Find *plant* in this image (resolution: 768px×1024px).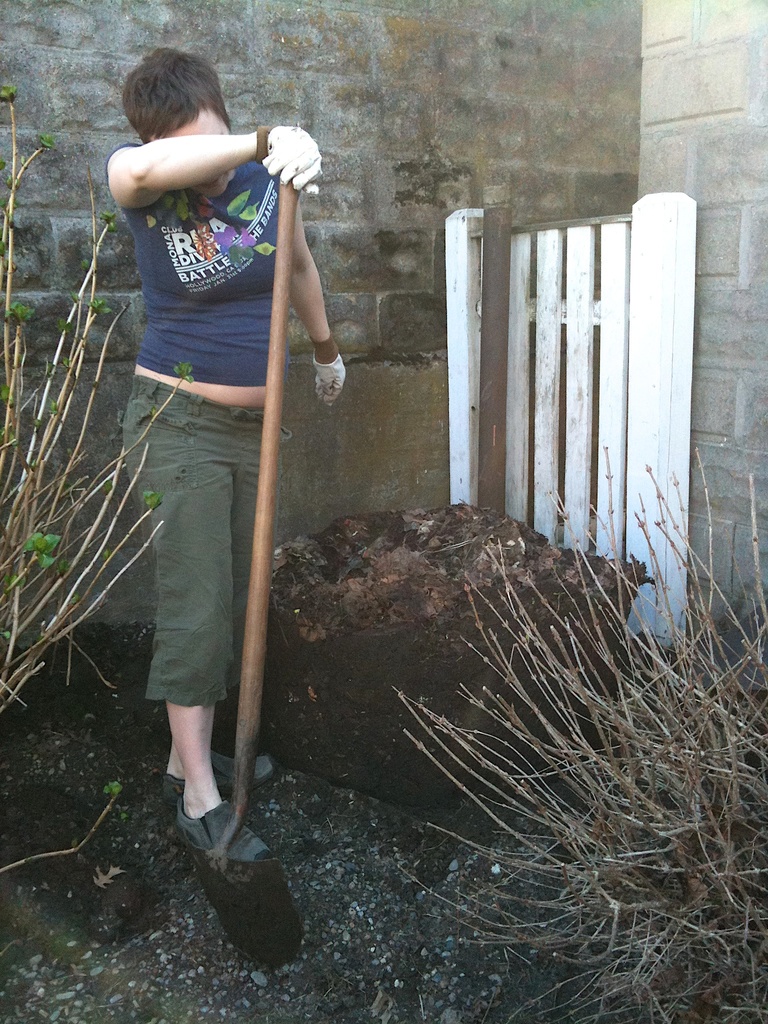
387, 488, 755, 954.
